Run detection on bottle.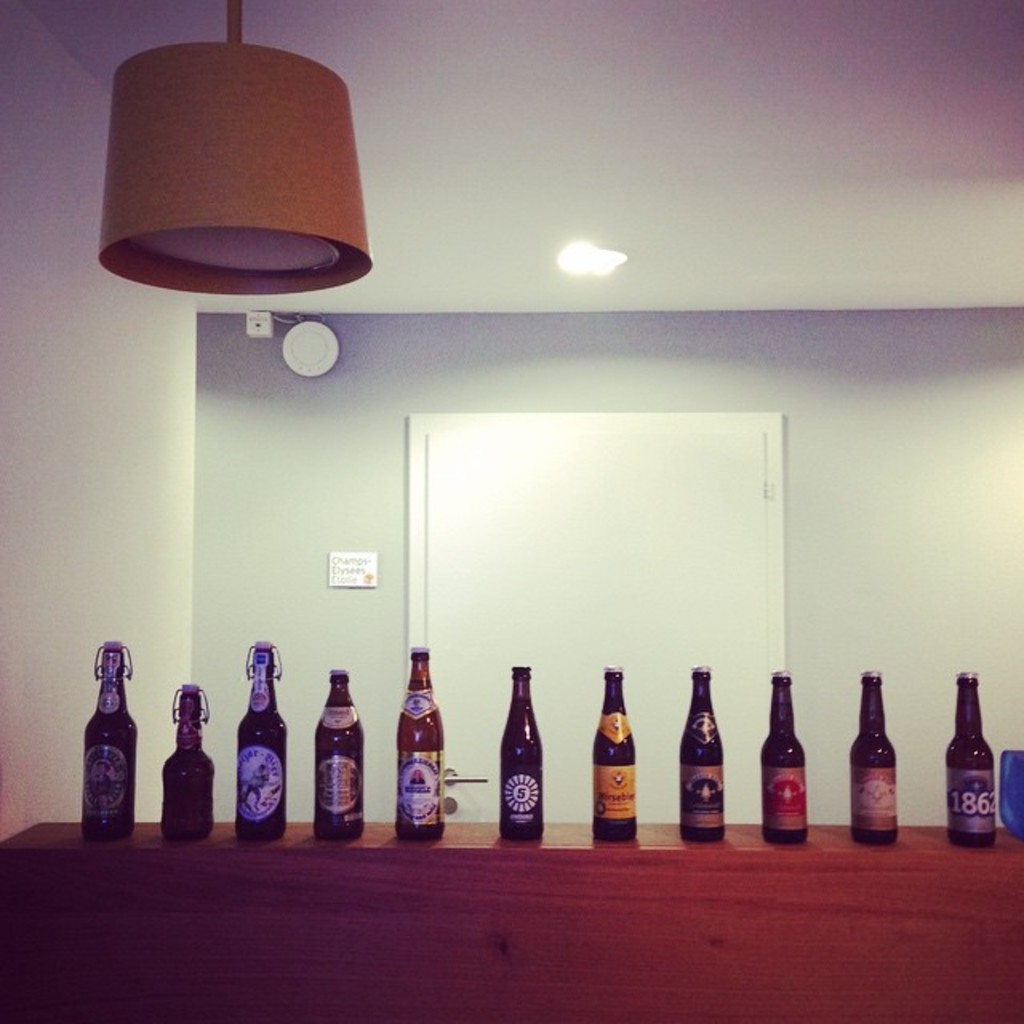
Result: bbox(315, 674, 363, 840).
